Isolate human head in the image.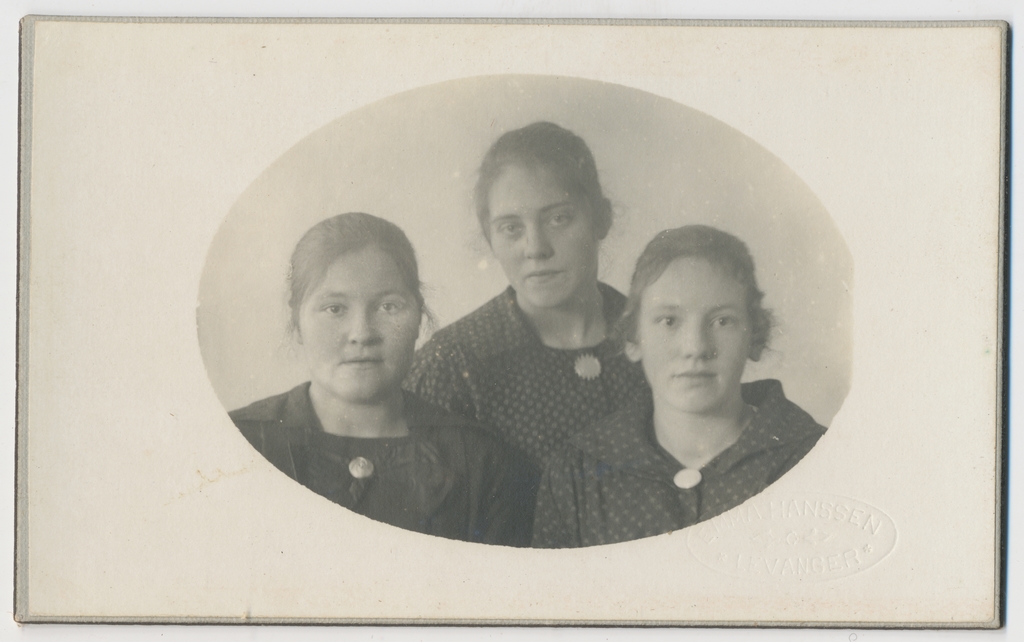
Isolated region: [x1=472, y1=123, x2=621, y2=307].
